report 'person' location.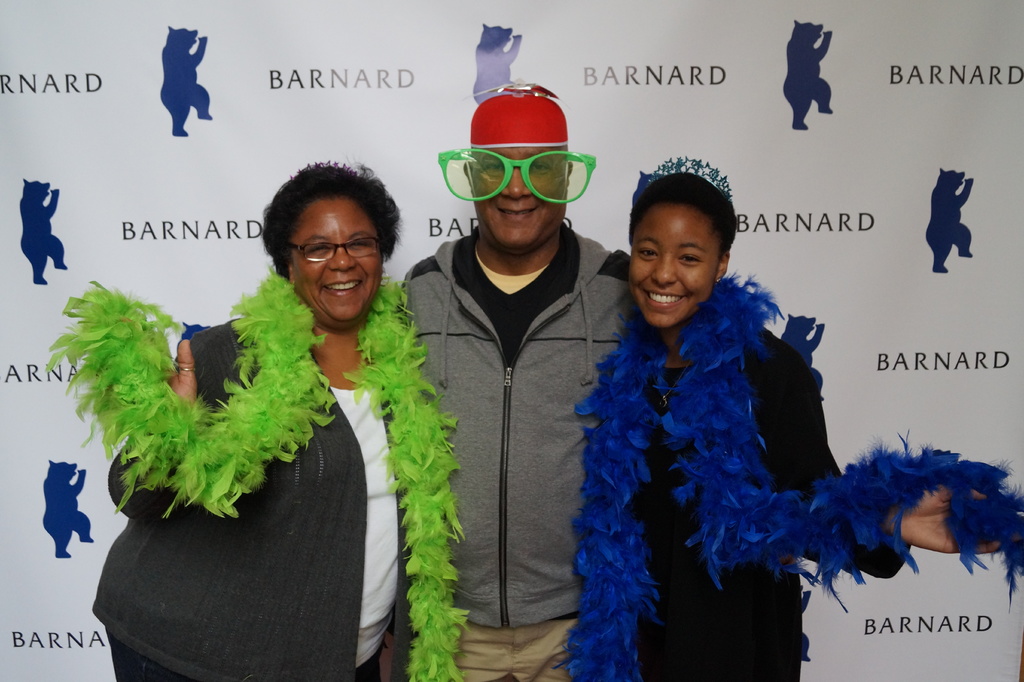
Report: <region>92, 161, 425, 681</region>.
